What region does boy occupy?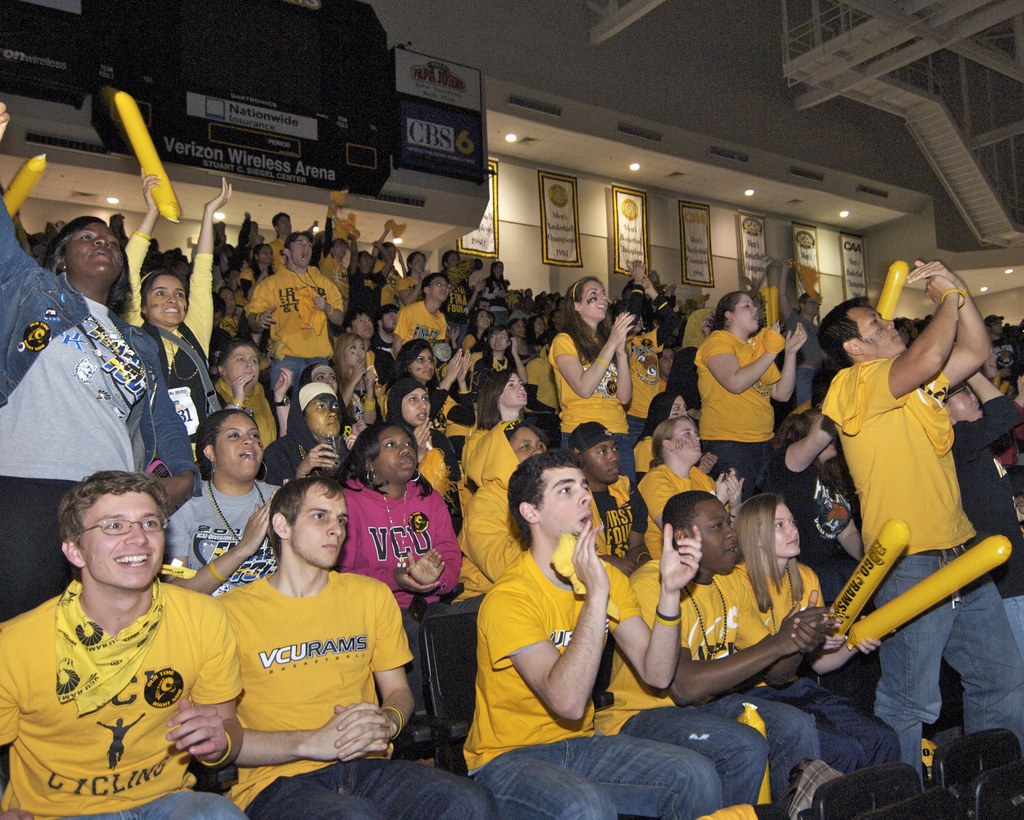
(390,271,448,356).
